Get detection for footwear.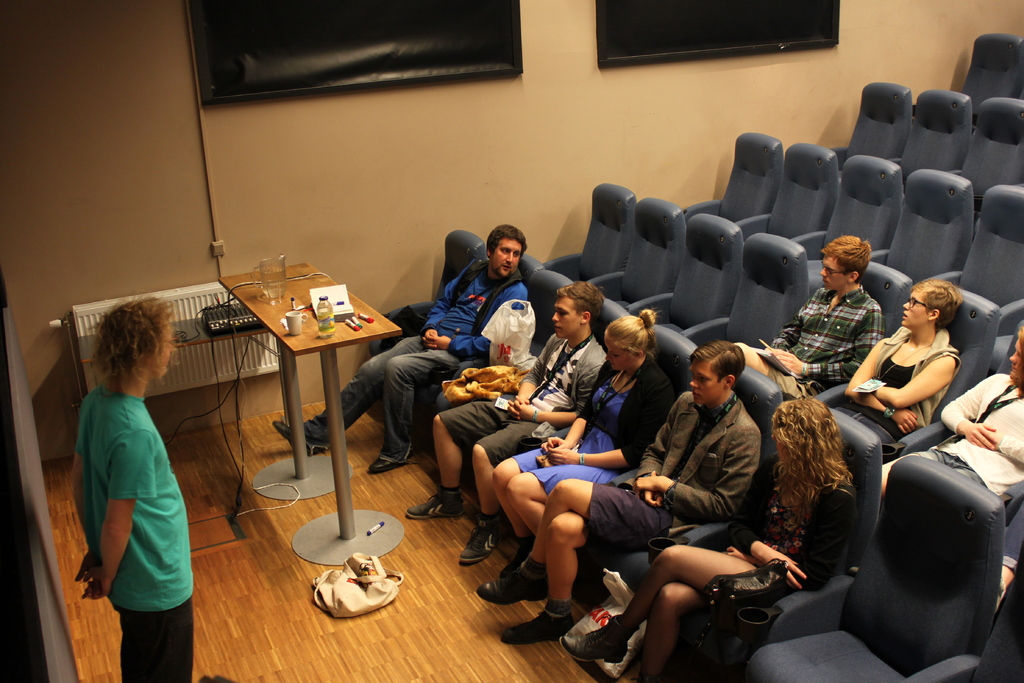
Detection: box=[474, 554, 550, 608].
